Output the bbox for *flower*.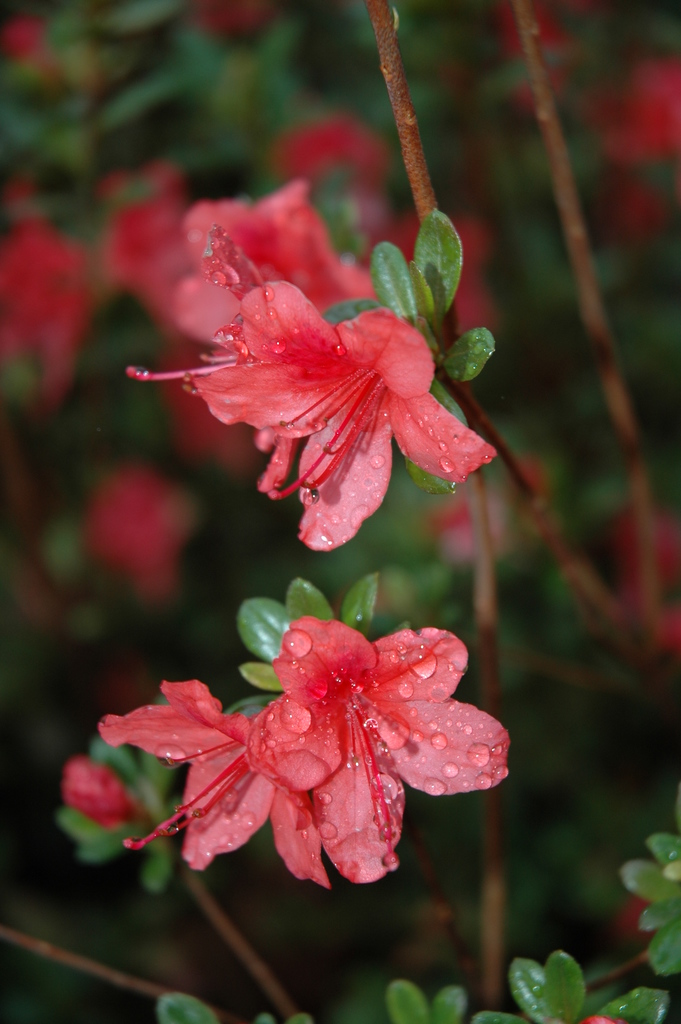
(left=595, top=509, right=680, bottom=659).
